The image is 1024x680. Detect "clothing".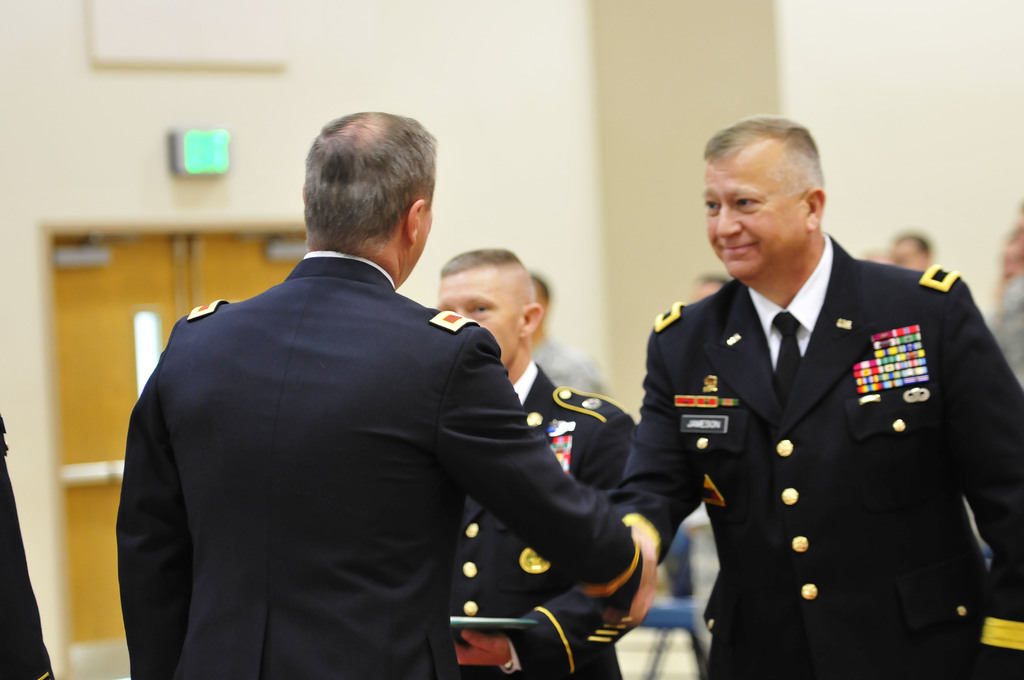
Detection: pyautogui.locateOnScreen(621, 230, 1023, 679).
